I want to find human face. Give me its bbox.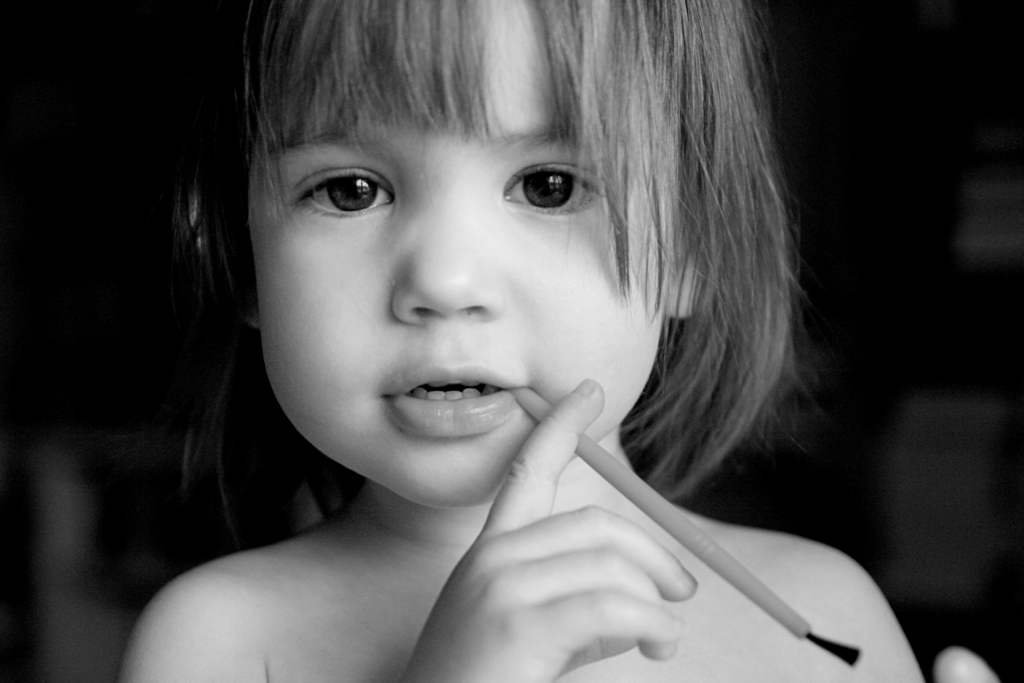
[x1=256, y1=1, x2=677, y2=506].
